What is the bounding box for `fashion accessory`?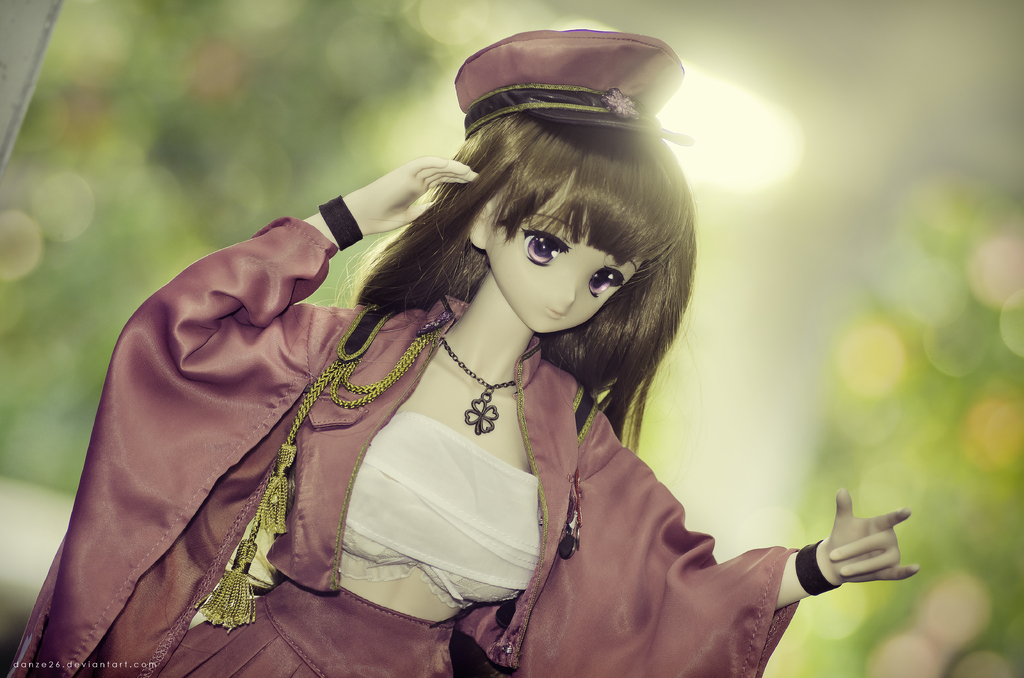
box=[792, 537, 842, 599].
